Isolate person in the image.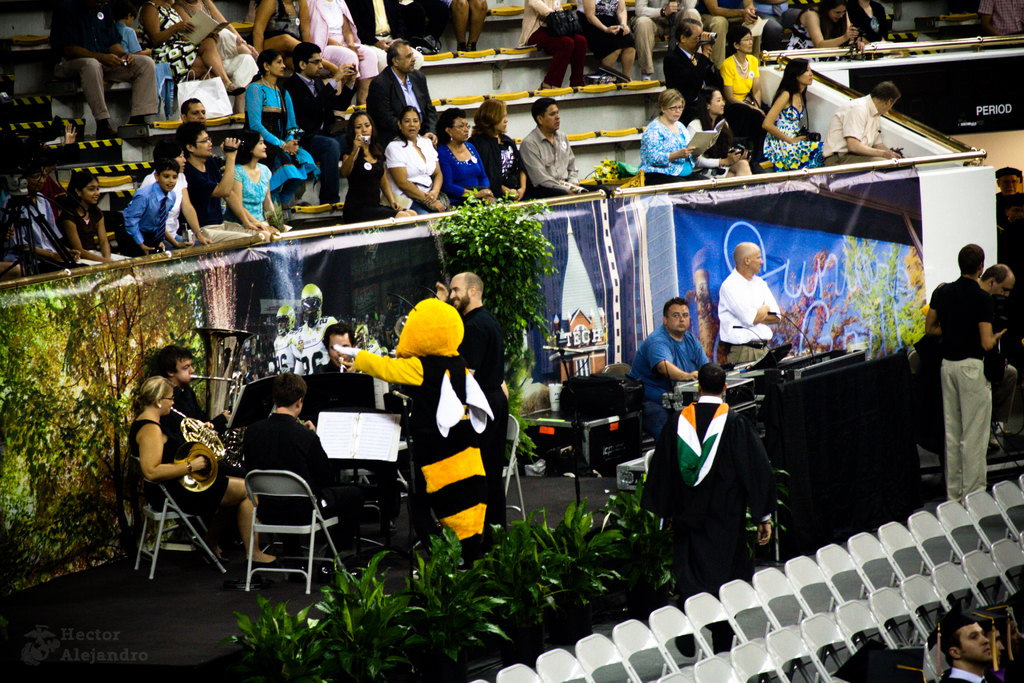
Isolated region: [623,297,712,463].
